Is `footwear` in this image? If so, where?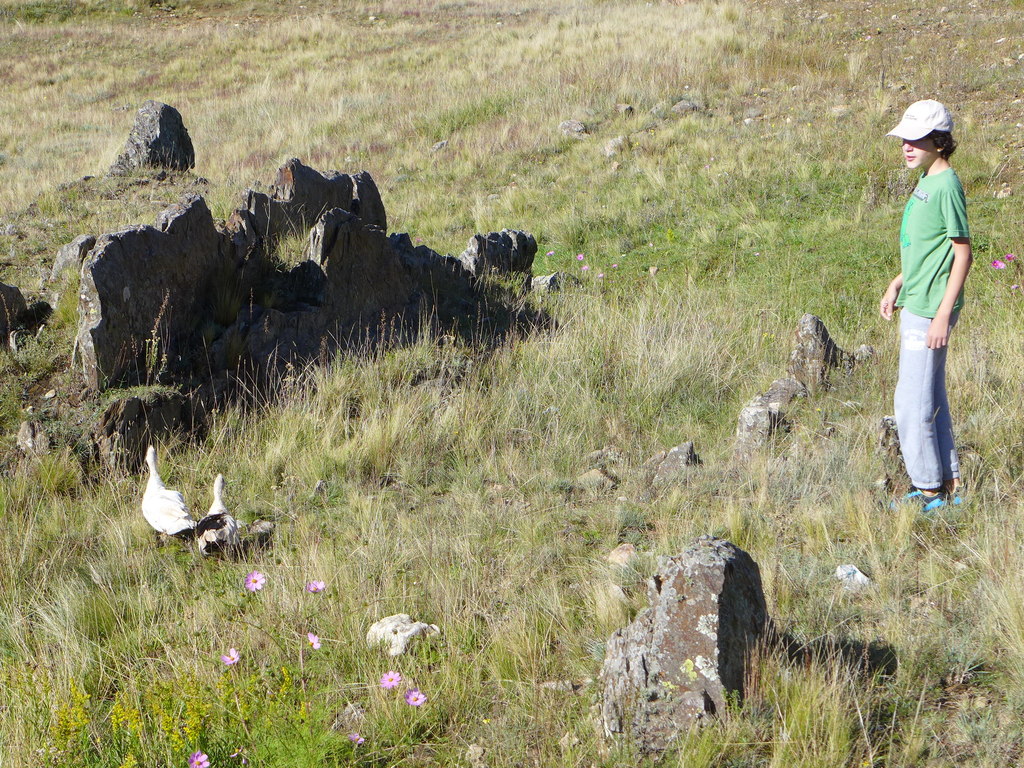
Yes, at <bbox>879, 485, 945, 517</bbox>.
